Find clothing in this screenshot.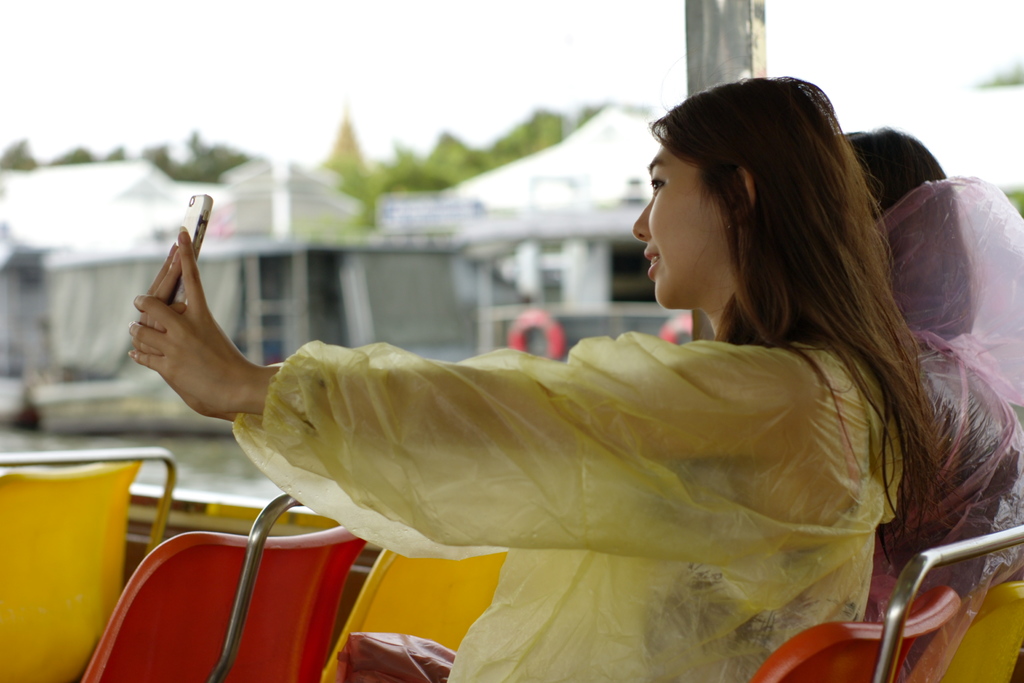
The bounding box for clothing is [222,309,902,677].
